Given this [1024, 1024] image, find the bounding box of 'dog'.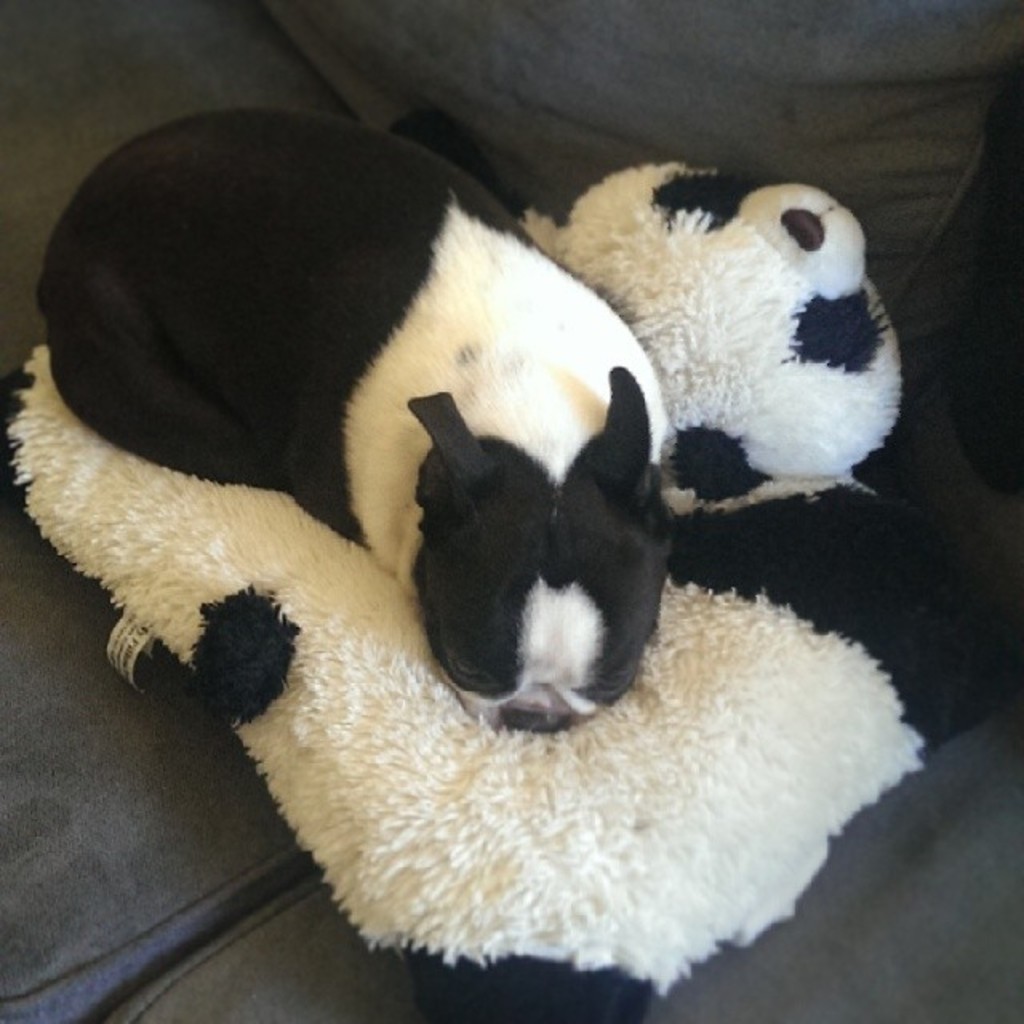
left=29, top=104, right=680, bottom=730.
